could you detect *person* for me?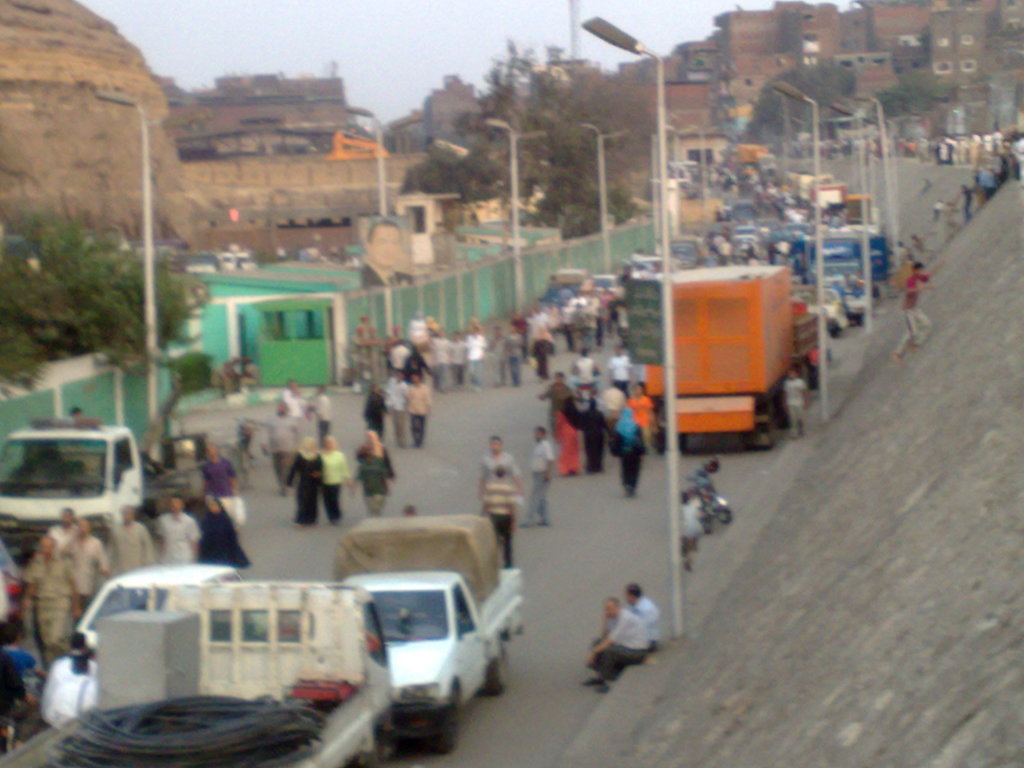
Detection result: x1=22, y1=526, x2=79, y2=670.
